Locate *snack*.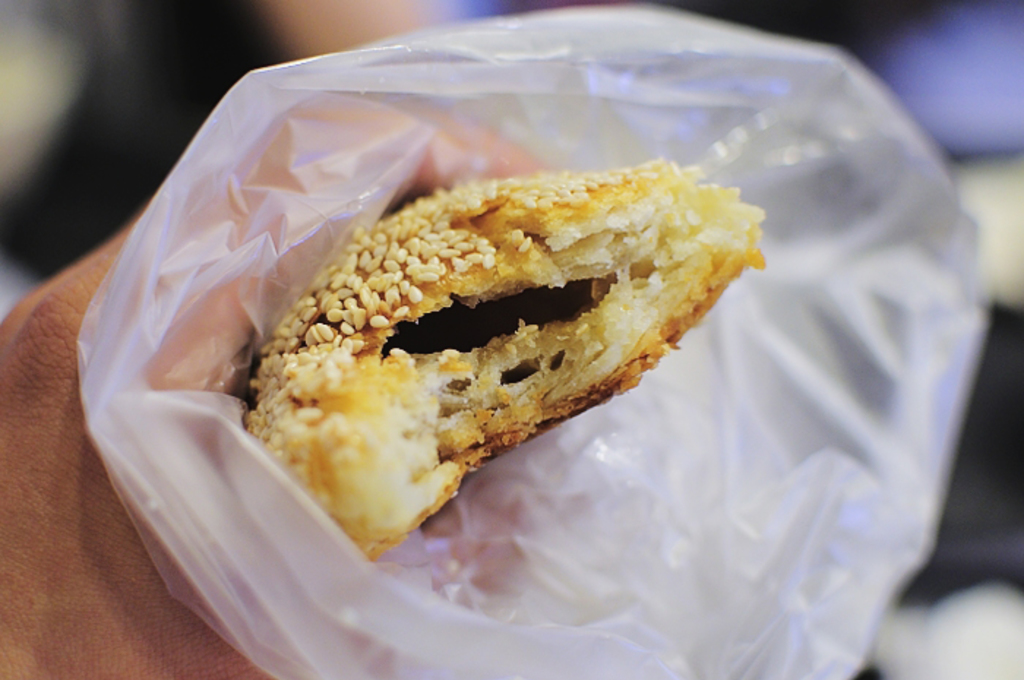
Bounding box: detection(243, 193, 769, 592).
